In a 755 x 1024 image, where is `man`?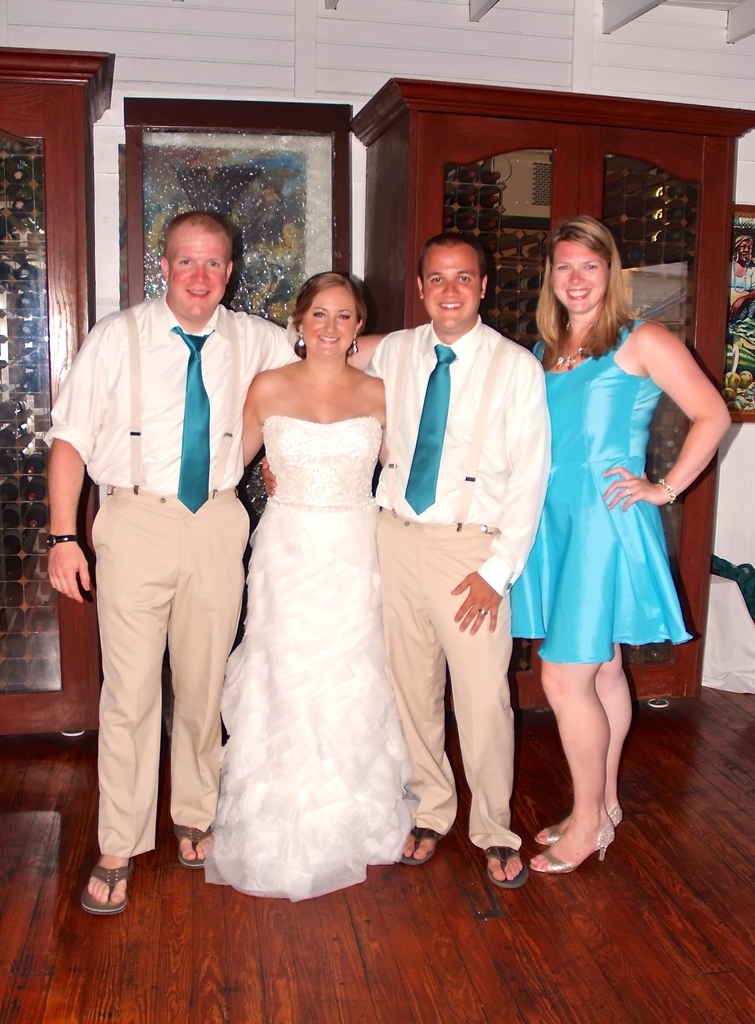
rect(40, 206, 289, 923).
